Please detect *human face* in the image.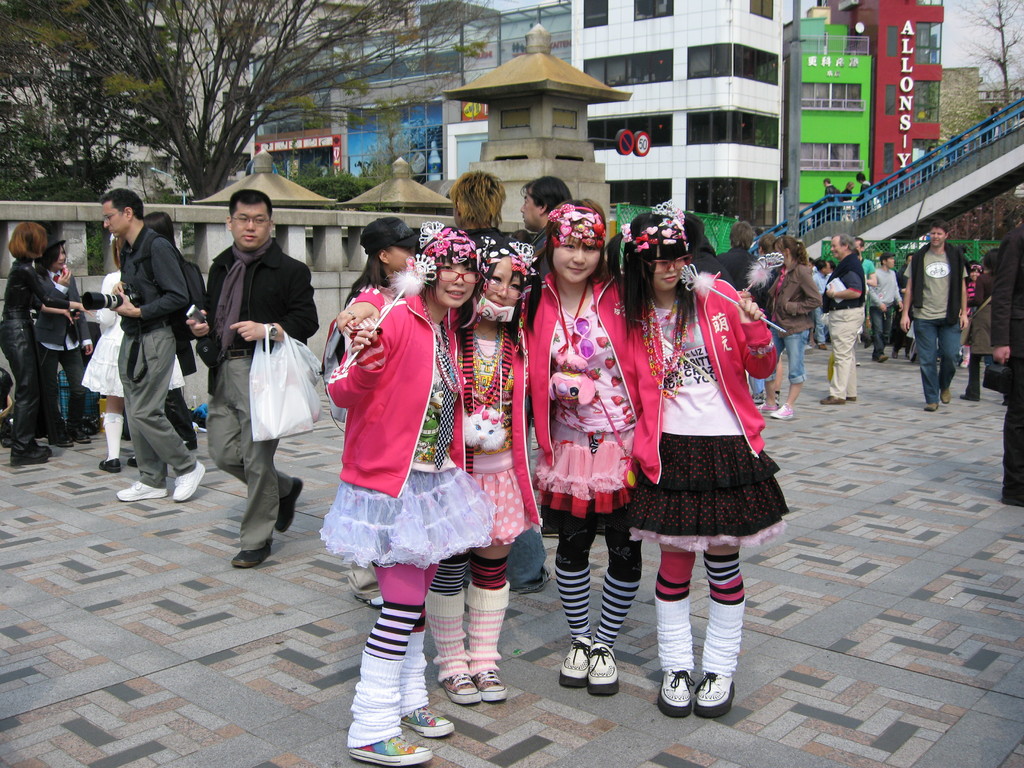
{"x1": 654, "y1": 263, "x2": 686, "y2": 289}.
